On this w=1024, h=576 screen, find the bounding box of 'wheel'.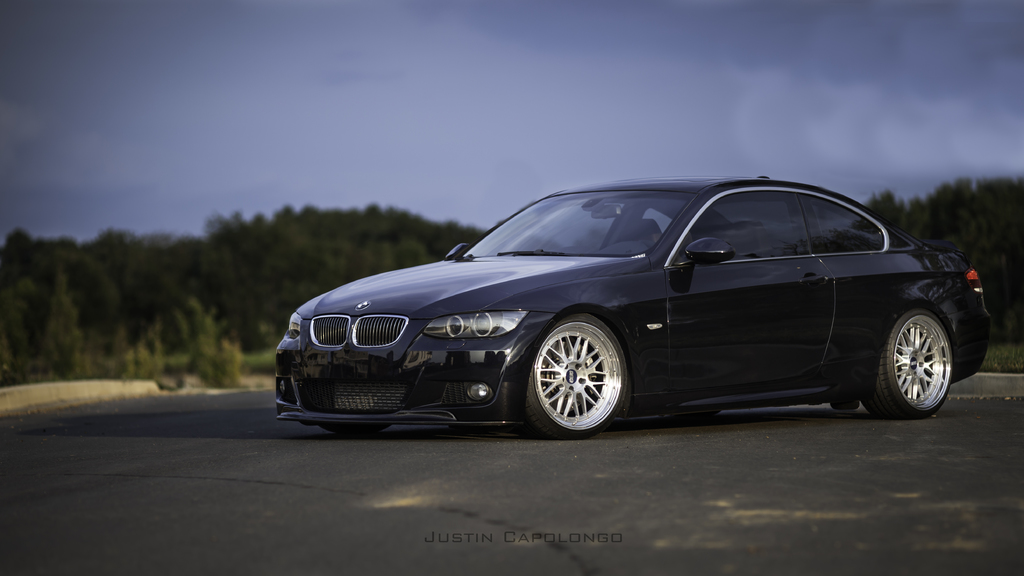
Bounding box: bbox=(857, 305, 961, 428).
